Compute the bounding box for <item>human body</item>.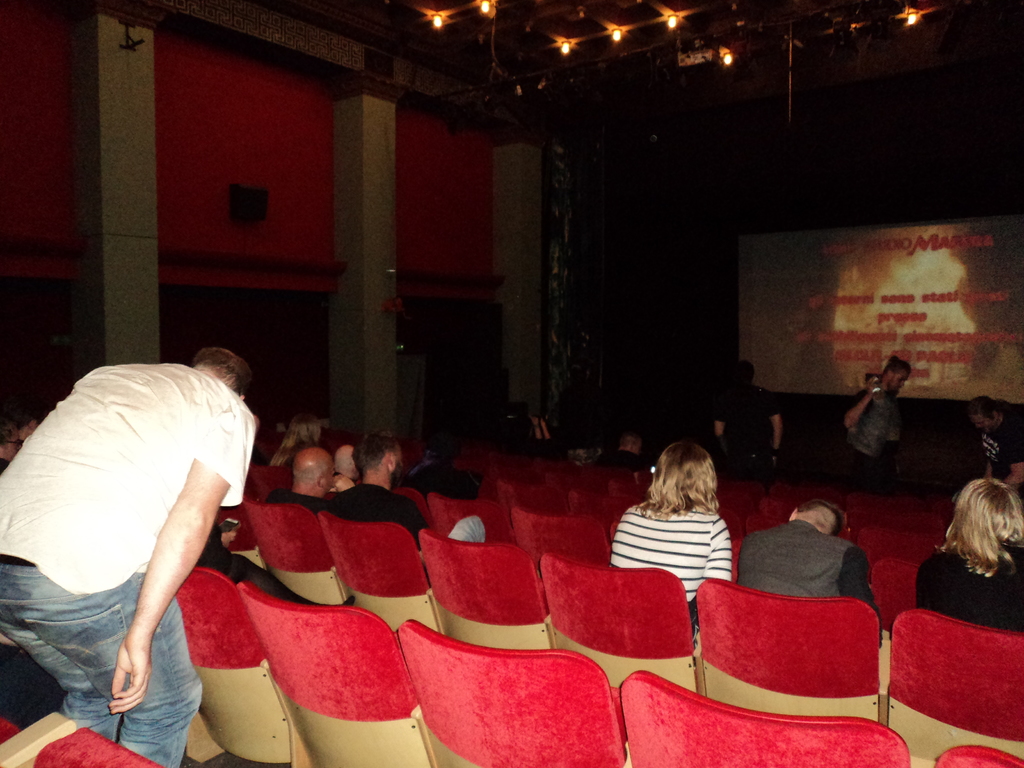
<region>837, 346, 916, 499</region>.
